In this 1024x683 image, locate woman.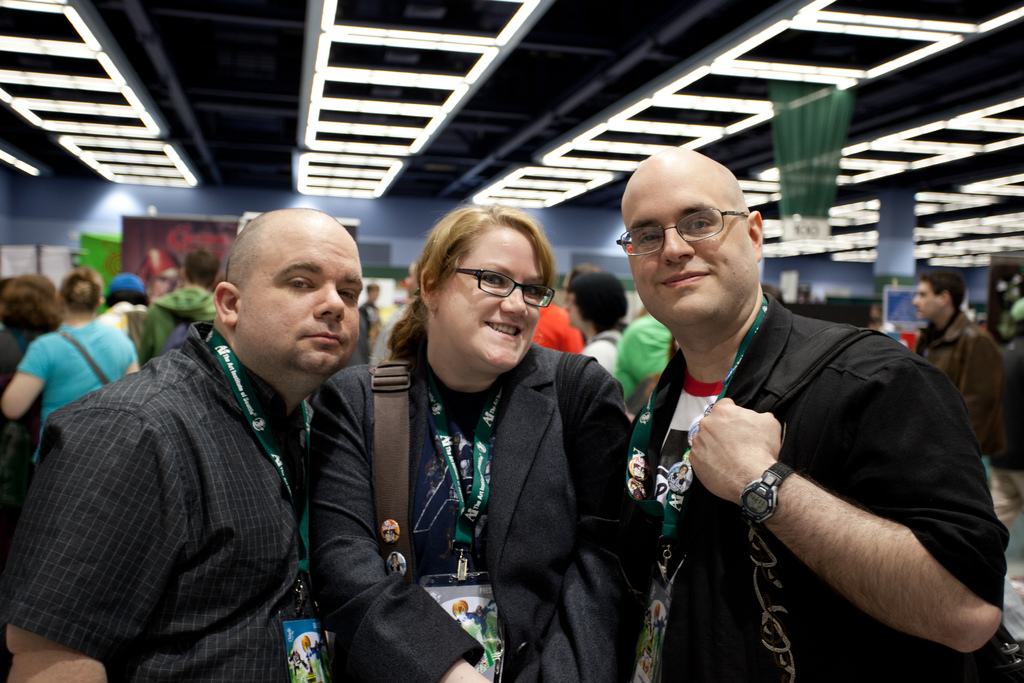
Bounding box: <bbox>1, 268, 59, 484</bbox>.
